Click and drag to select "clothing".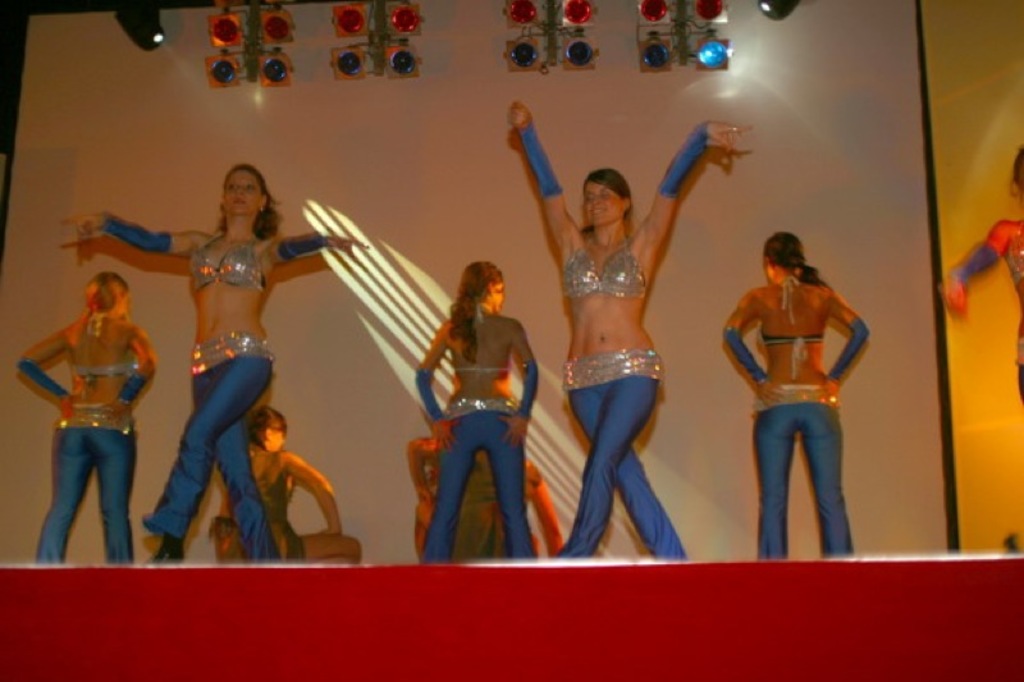
Selection: box(419, 394, 534, 559).
